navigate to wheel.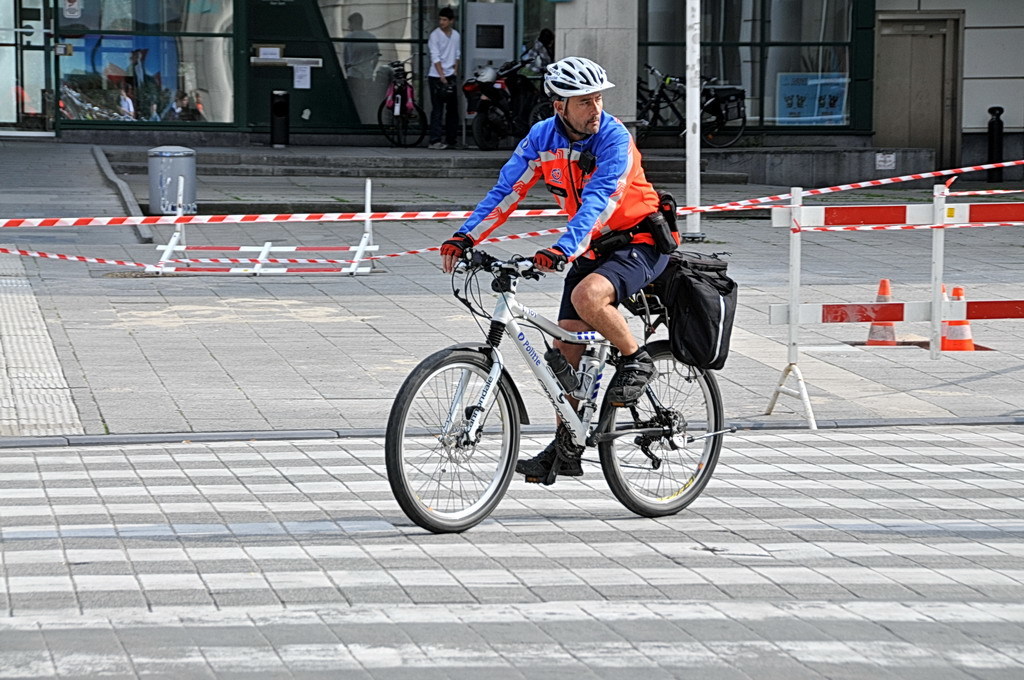
Navigation target: {"left": 399, "top": 337, "right": 530, "bottom": 526}.
